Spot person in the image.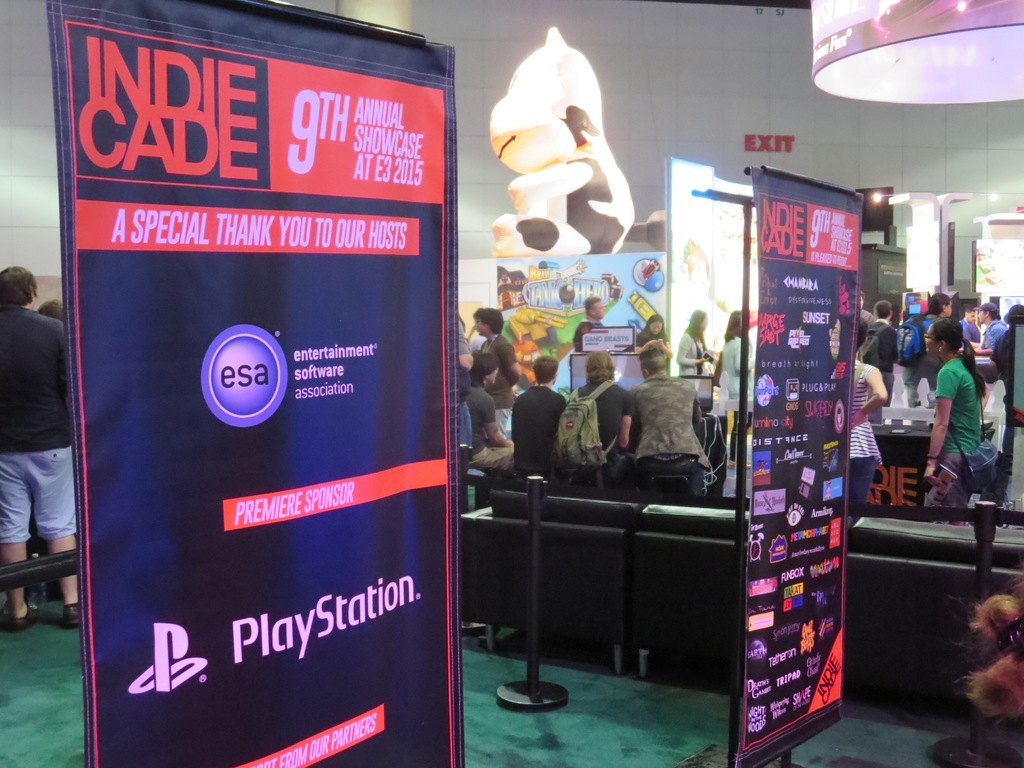
person found at box(850, 328, 888, 517).
